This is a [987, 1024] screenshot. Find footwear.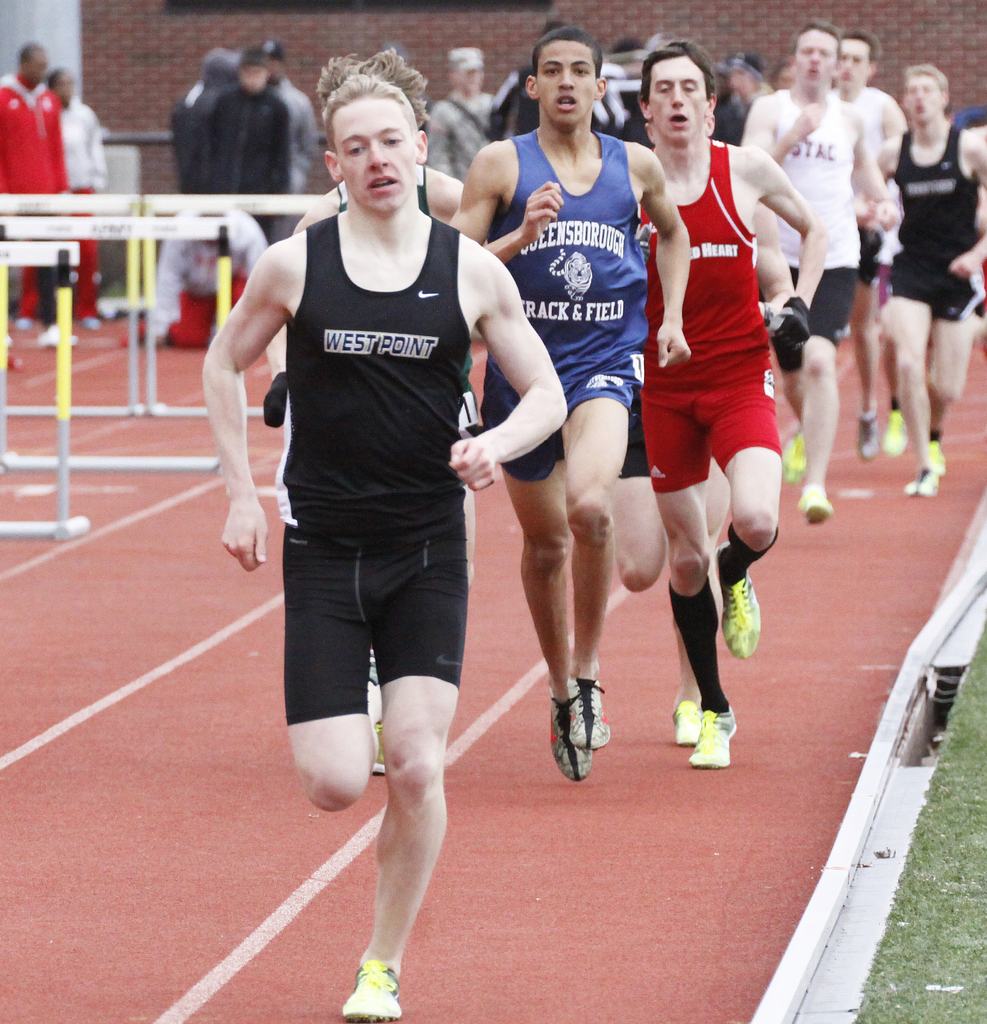
Bounding box: (933, 436, 947, 471).
